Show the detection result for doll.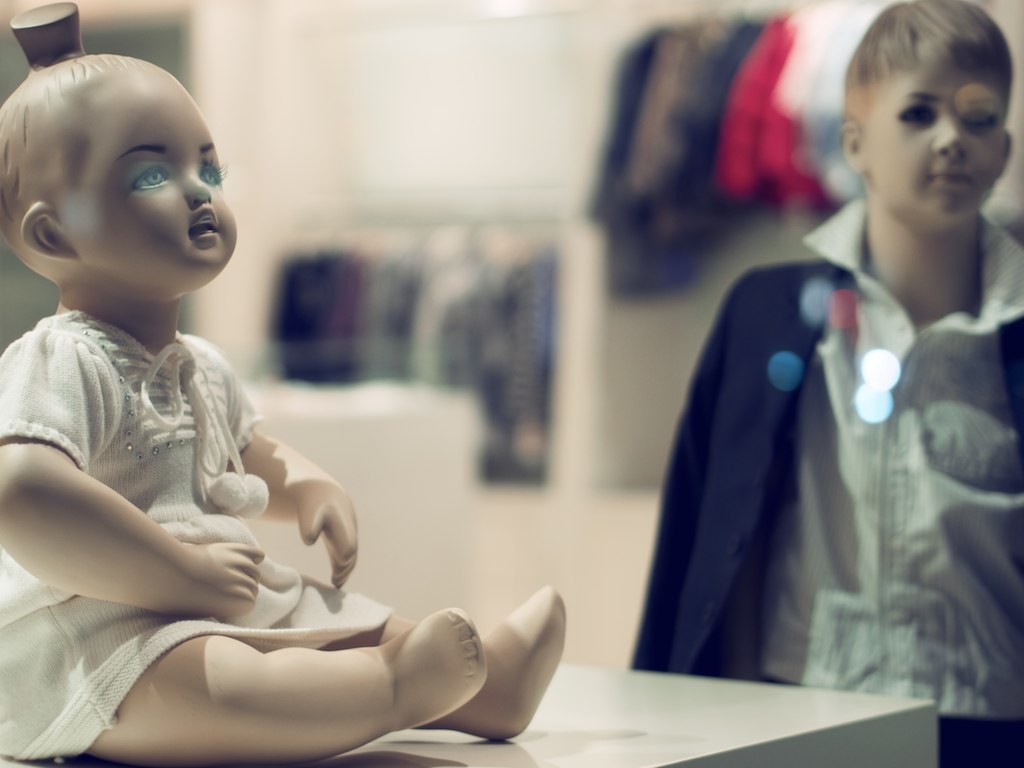
crop(652, 4, 1023, 762).
